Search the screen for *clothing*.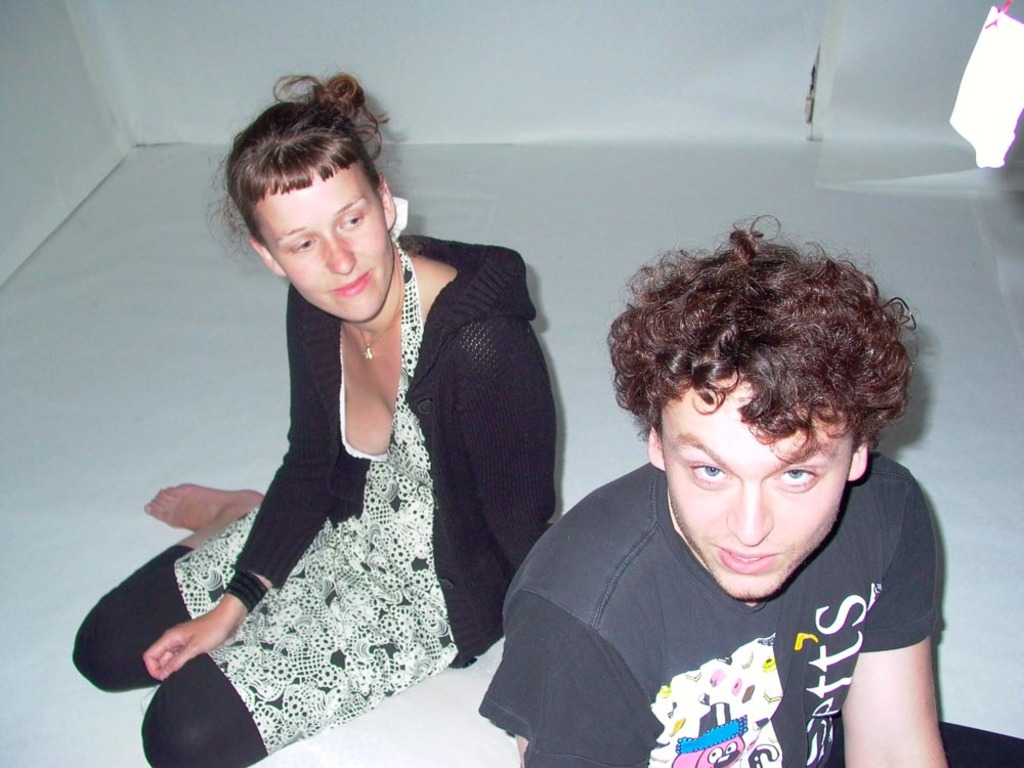
Found at 479 459 943 767.
